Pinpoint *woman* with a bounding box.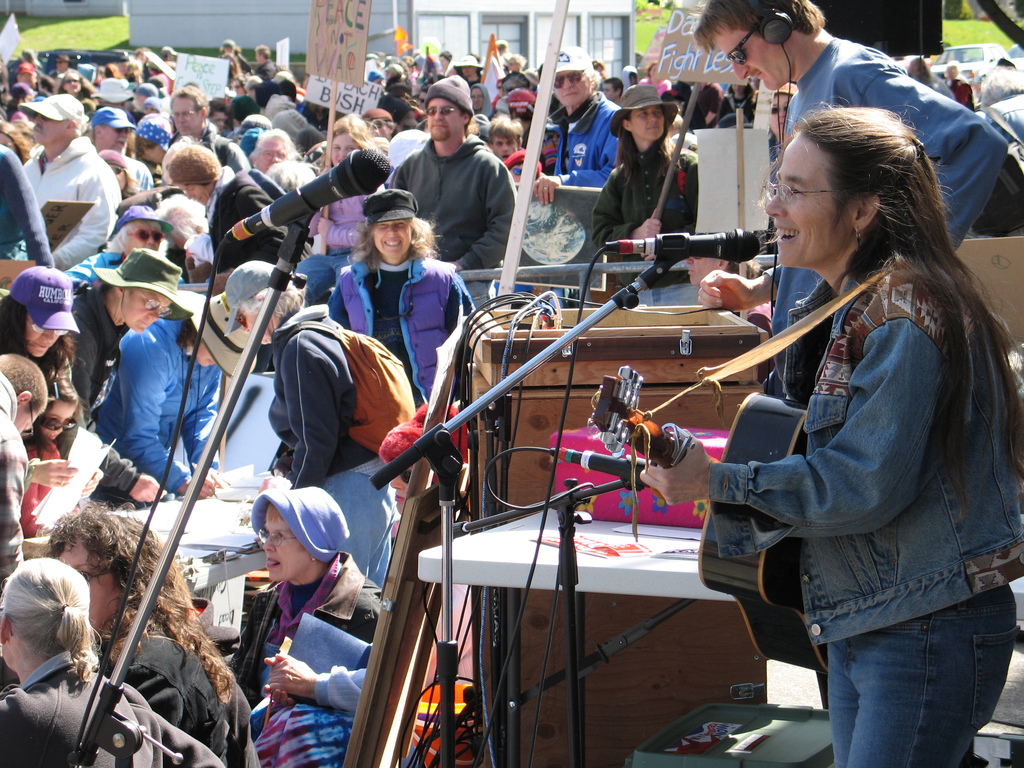
l=335, t=195, r=465, b=396.
